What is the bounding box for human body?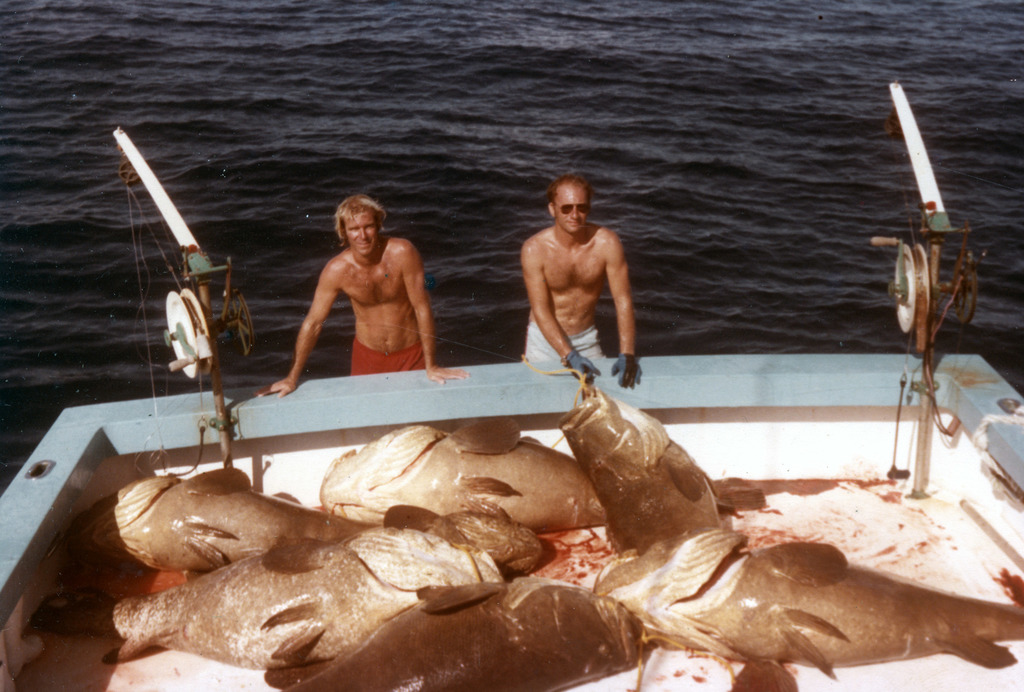
left=255, top=234, right=472, bottom=398.
